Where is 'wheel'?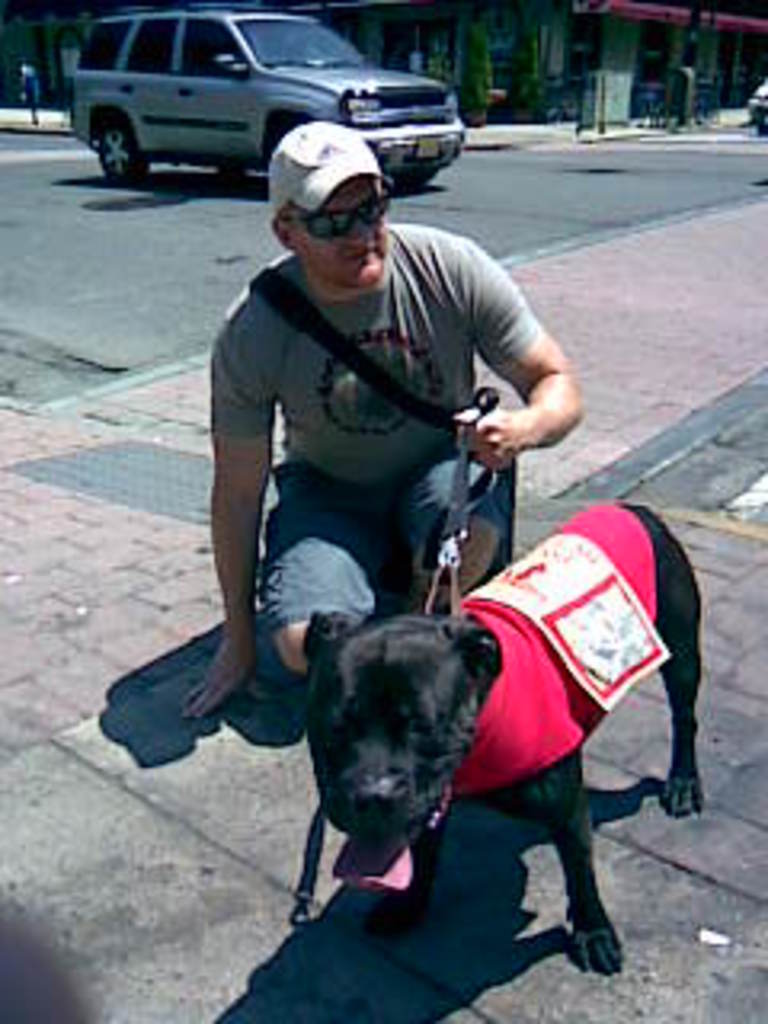
pyautogui.locateOnScreen(96, 115, 144, 182).
